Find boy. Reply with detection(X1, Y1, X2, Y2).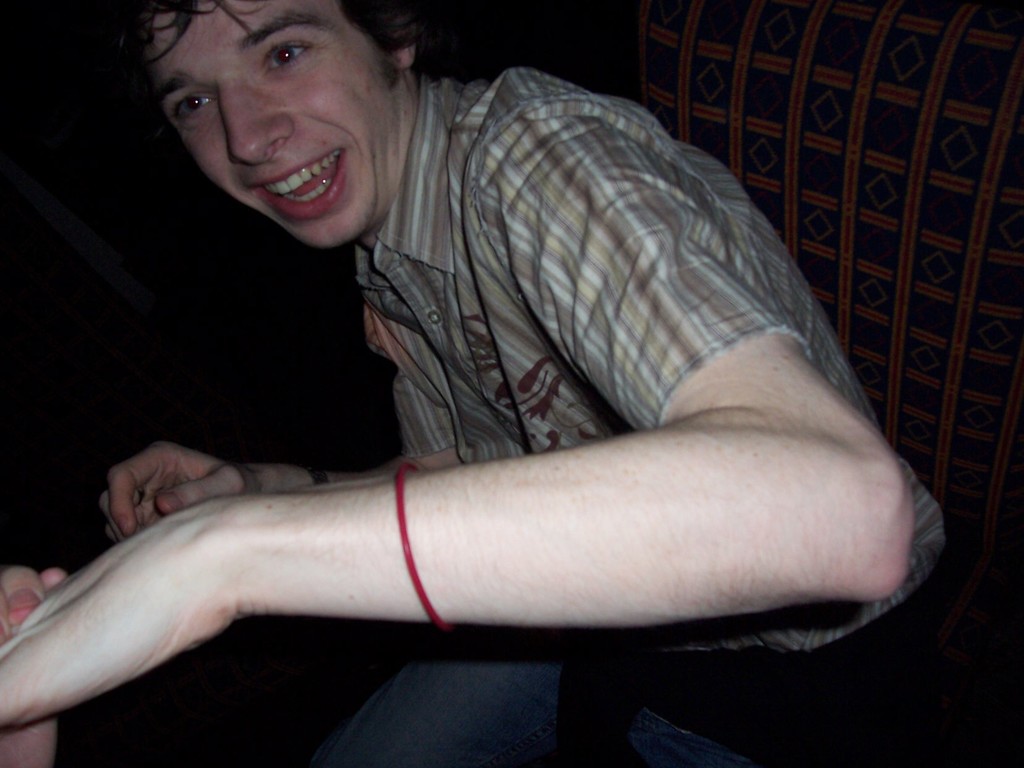
detection(0, 0, 954, 767).
